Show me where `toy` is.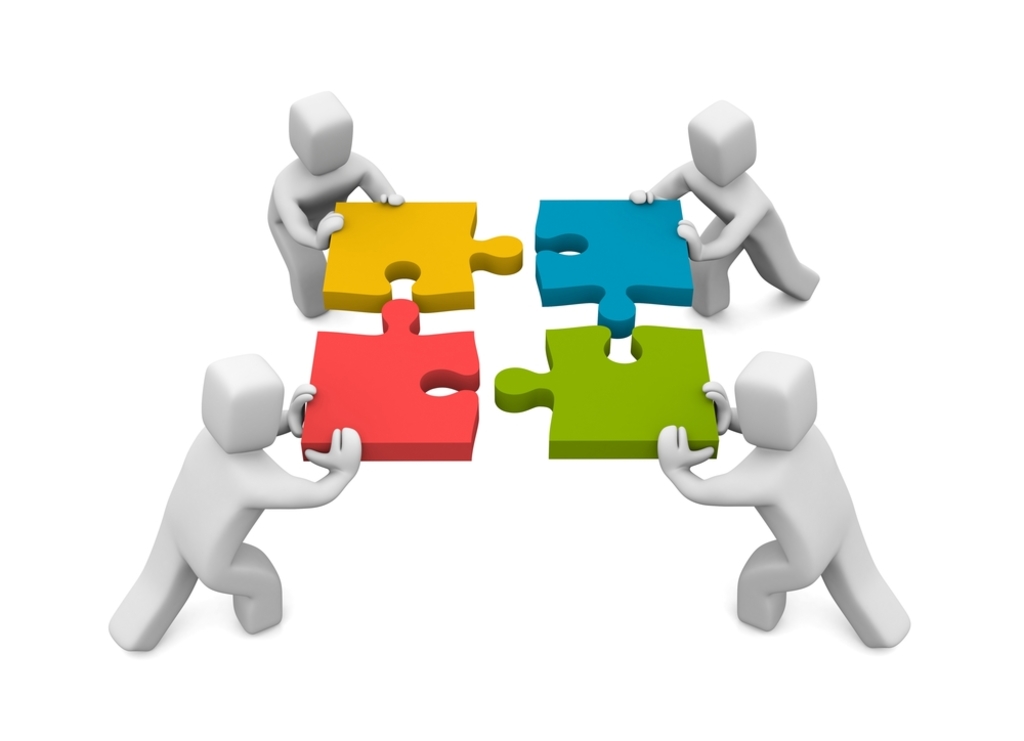
`toy` is at 640, 358, 925, 661.
